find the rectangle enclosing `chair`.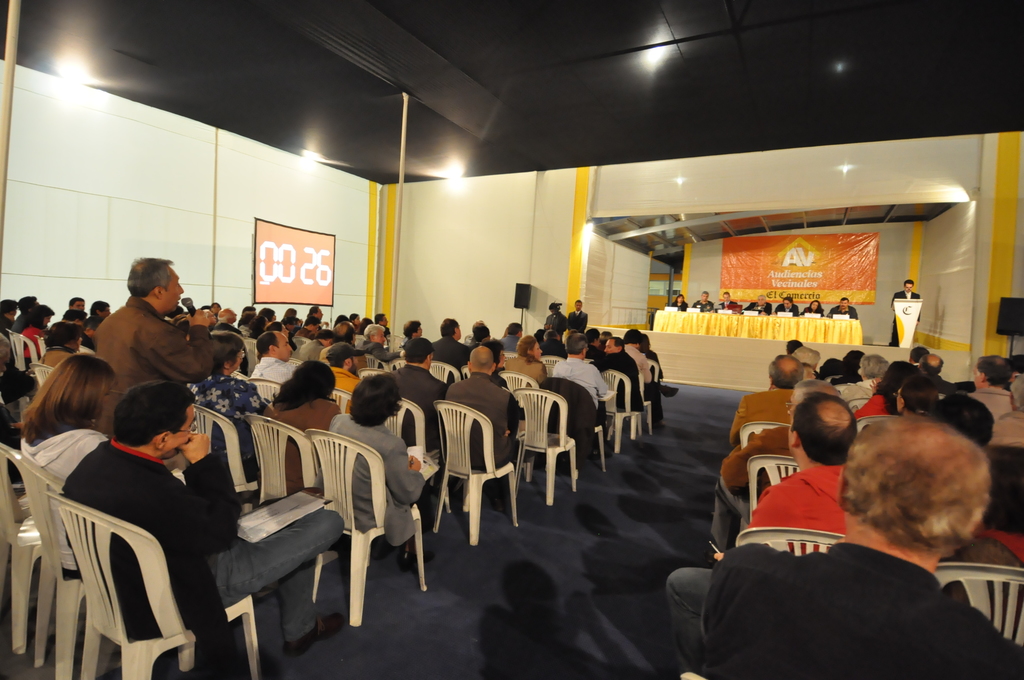
bbox=[239, 337, 260, 355].
